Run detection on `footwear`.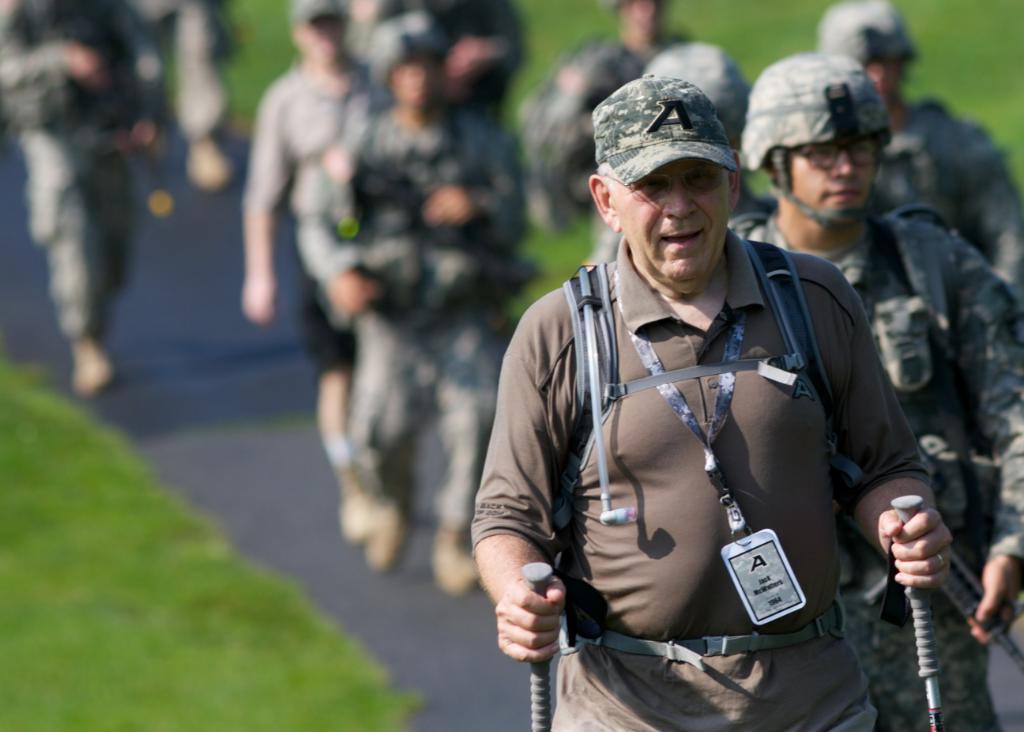
Result: 337:490:371:544.
